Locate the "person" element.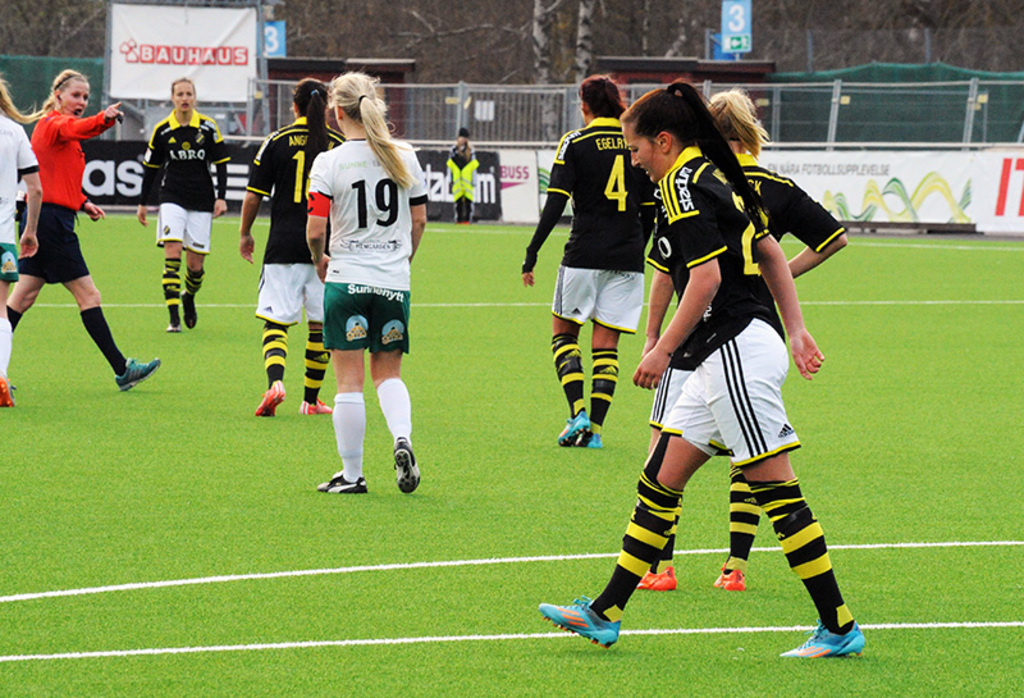
Element bbox: [left=237, top=74, right=337, bottom=423].
